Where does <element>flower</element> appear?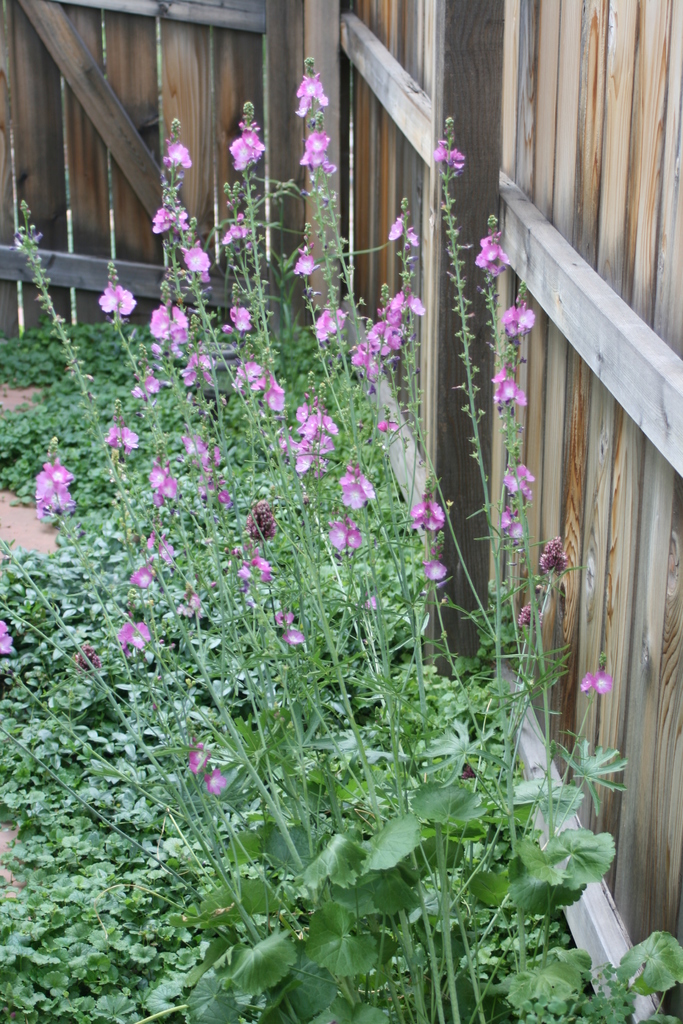
Appears at bbox=(467, 232, 513, 270).
